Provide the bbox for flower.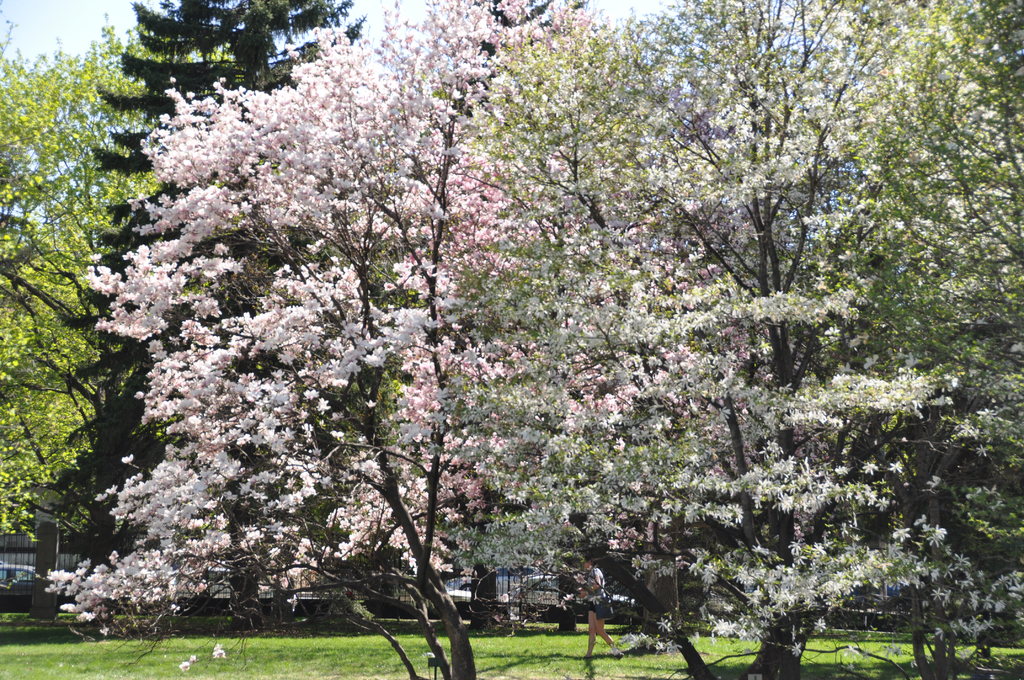
crop(212, 640, 230, 654).
